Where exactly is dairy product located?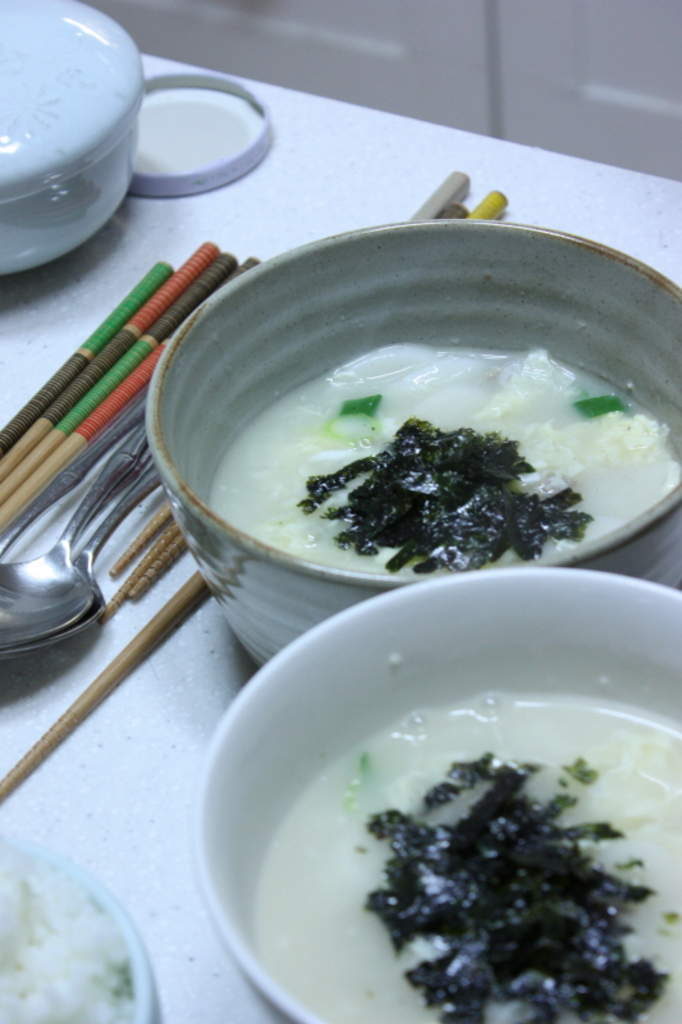
Its bounding box is x1=252, y1=684, x2=681, y2=1023.
